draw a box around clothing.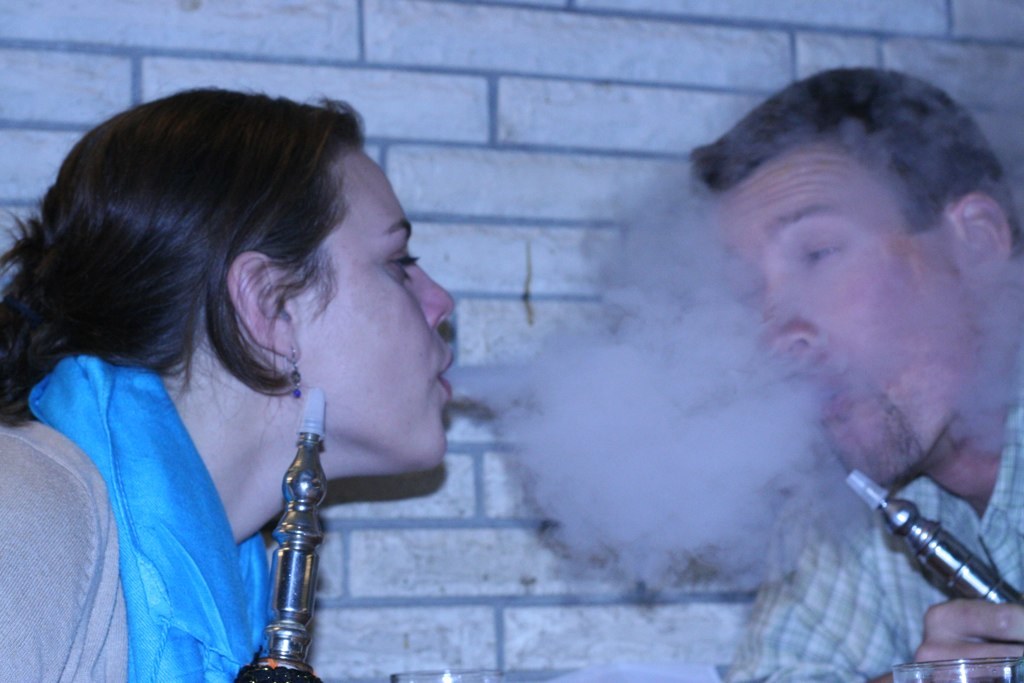
{"x1": 0, "y1": 349, "x2": 267, "y2": 682}.
